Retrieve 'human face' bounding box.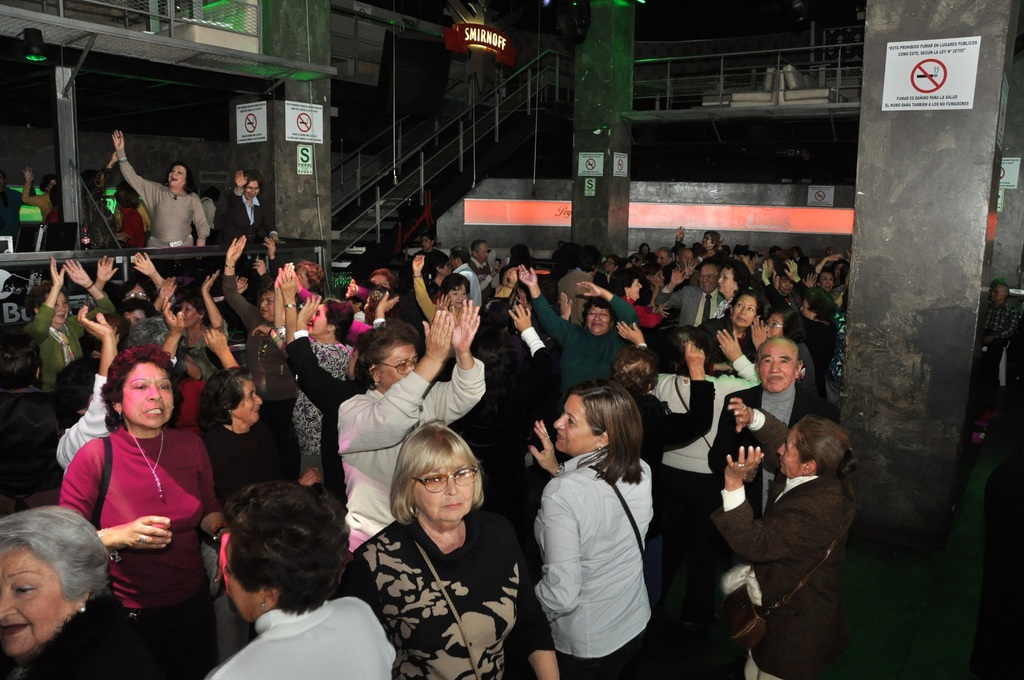
Bounding box: <region>988, 282, 1004, 302</region>.
